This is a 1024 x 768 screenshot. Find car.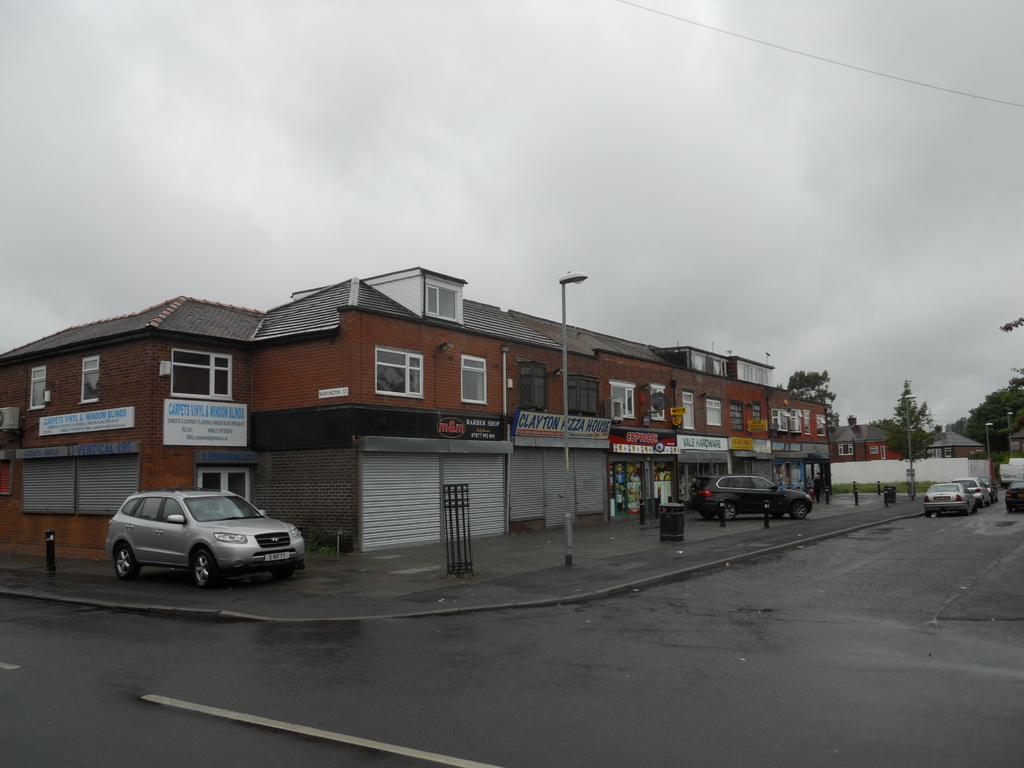
Bounding box: {"left": 923, "top": 480, "right": 981, "bottom": 517}.
